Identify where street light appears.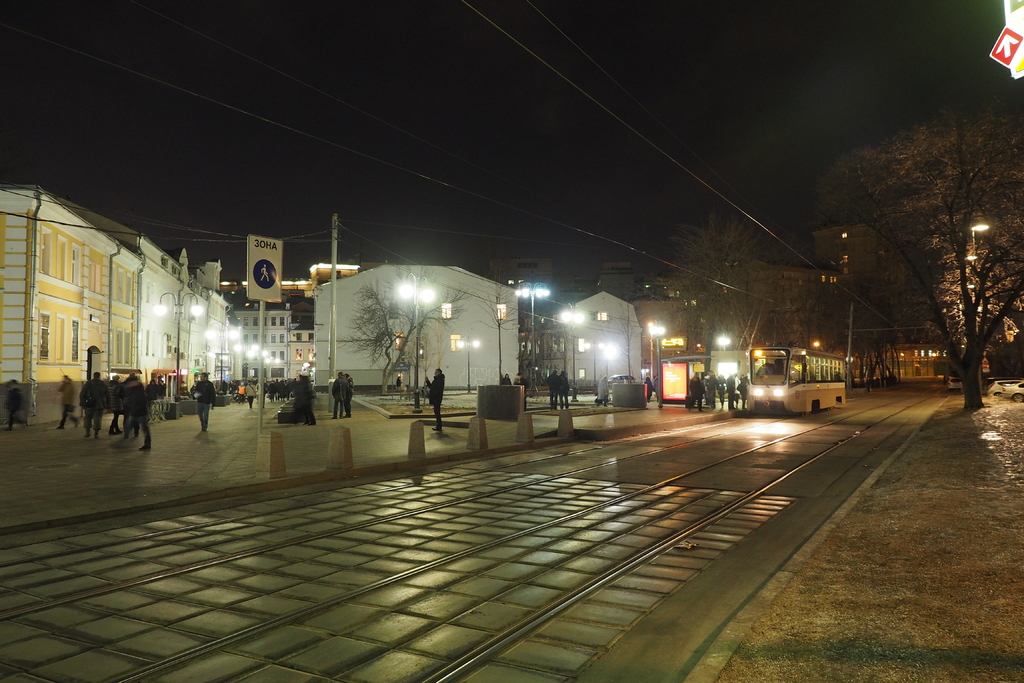
Appears at (x1=396, y1=267, x2=440, y2=416).
